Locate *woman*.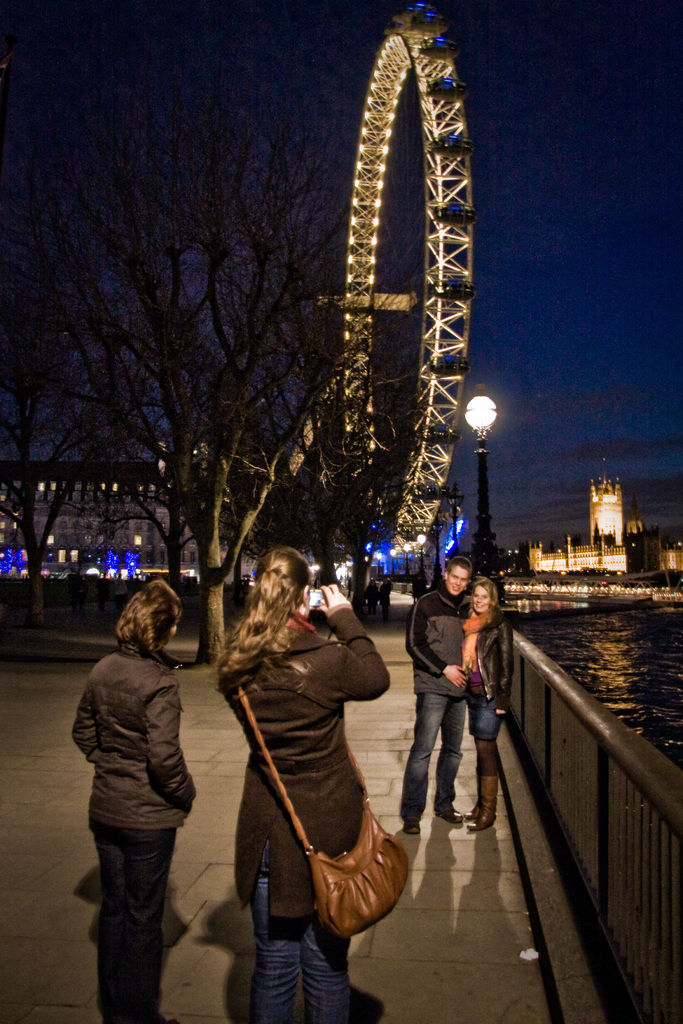
Bounding box: box(67, 563, 220, 1022).
